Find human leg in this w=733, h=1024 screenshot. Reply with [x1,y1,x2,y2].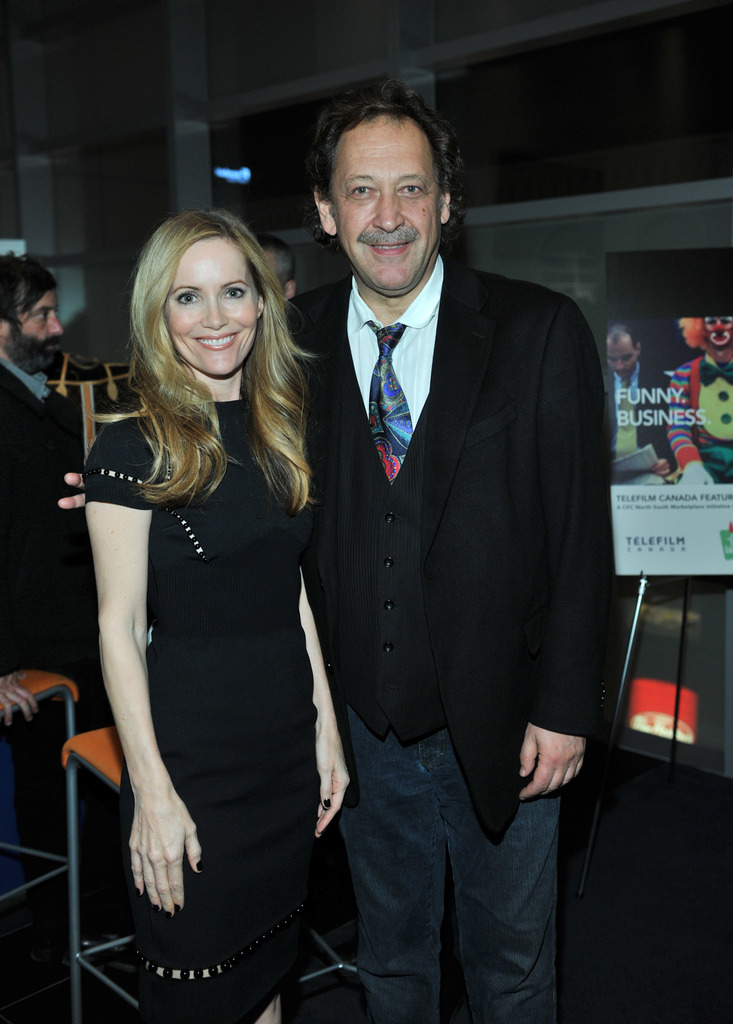
[336,709,446,1023].
